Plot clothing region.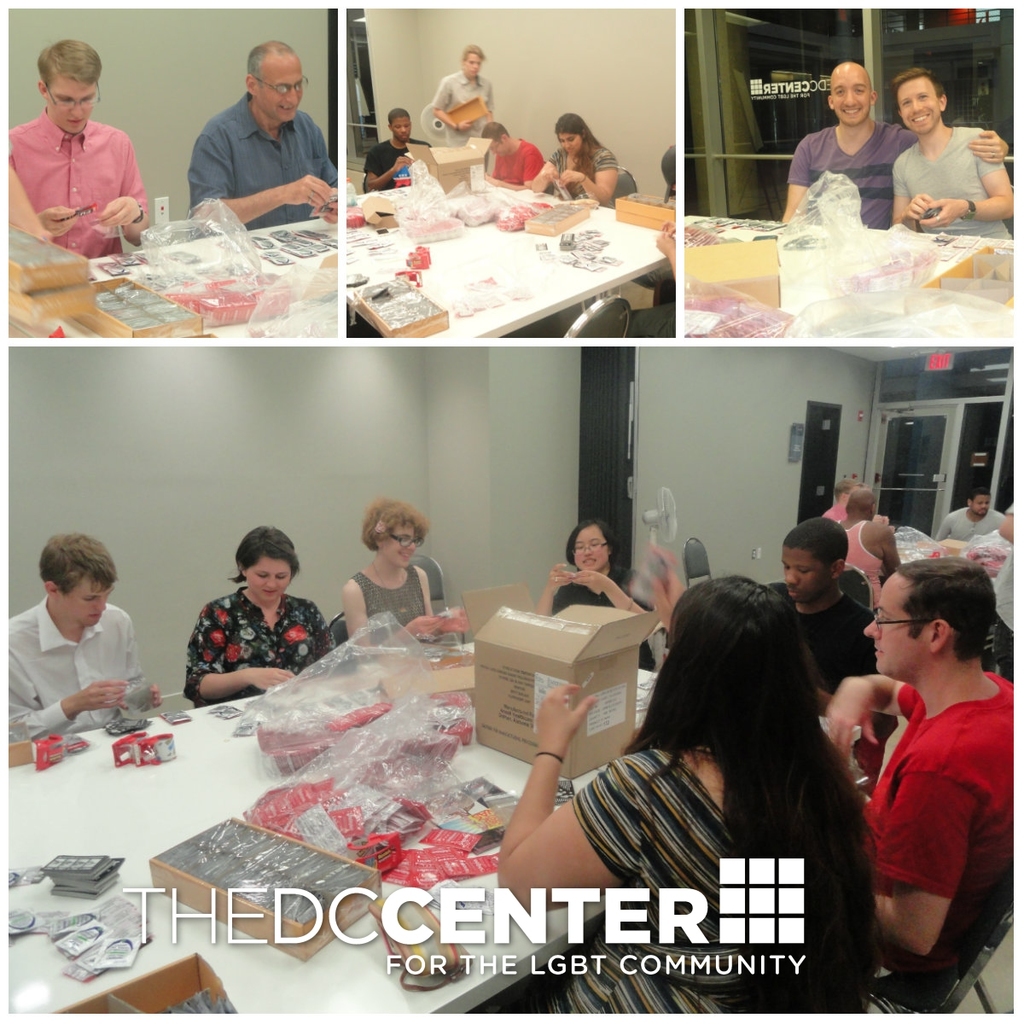
Plotted at (790, 120, 914, 224).
